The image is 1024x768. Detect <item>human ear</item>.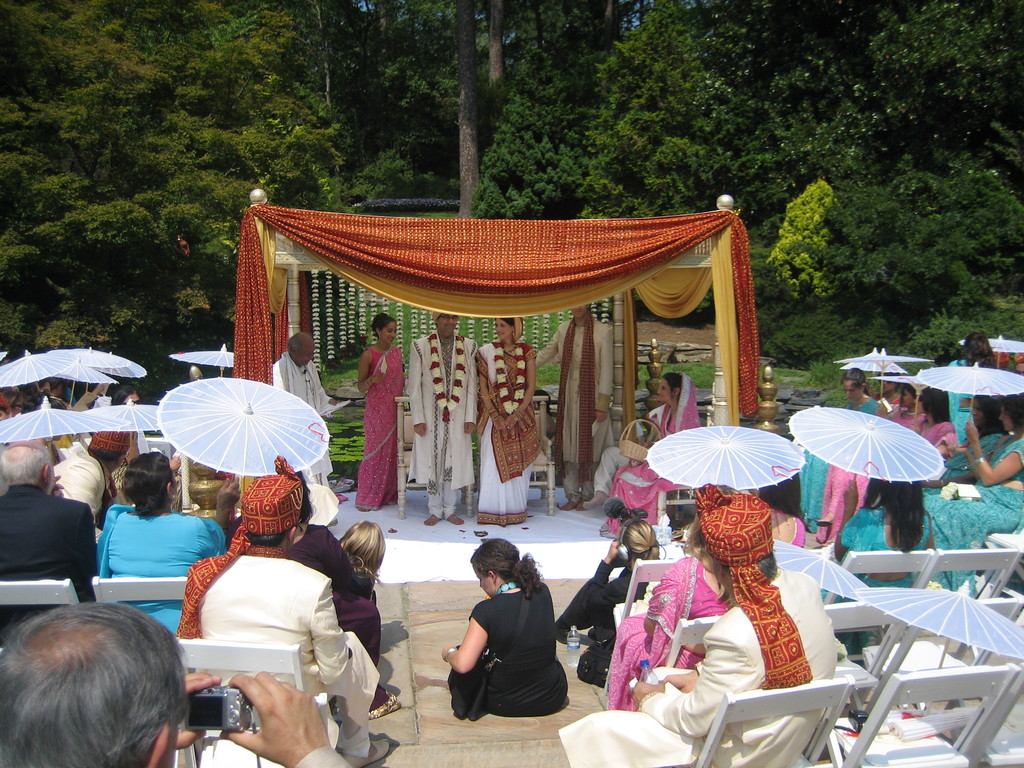
Detection: BBox(44, 463, 52, 480).
